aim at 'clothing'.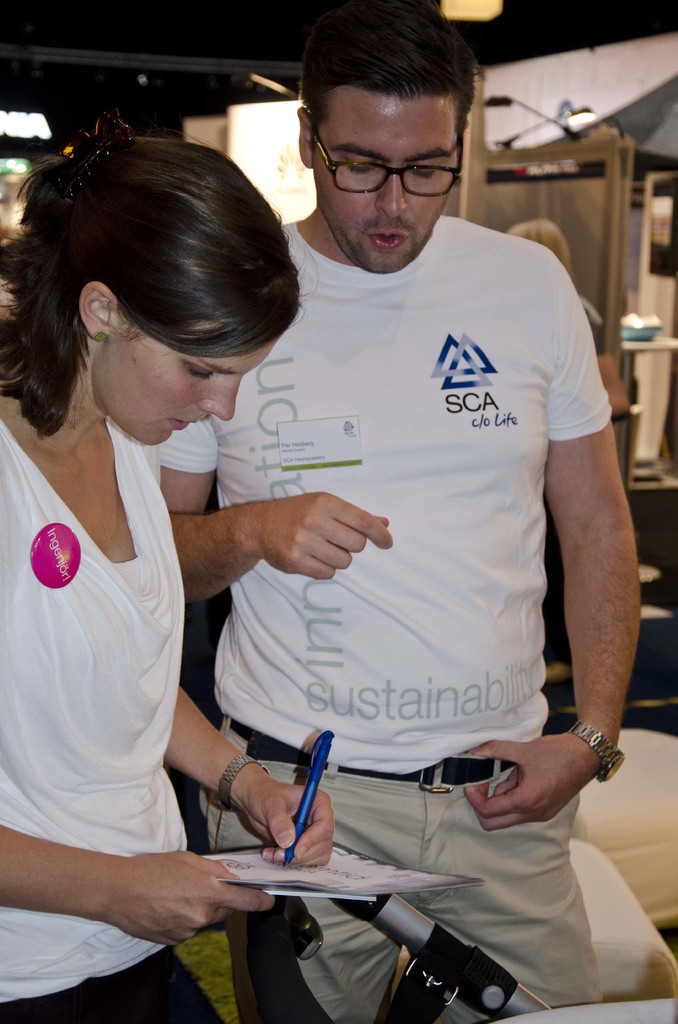
Aimed at detection(160, 216, 617, 1023).
